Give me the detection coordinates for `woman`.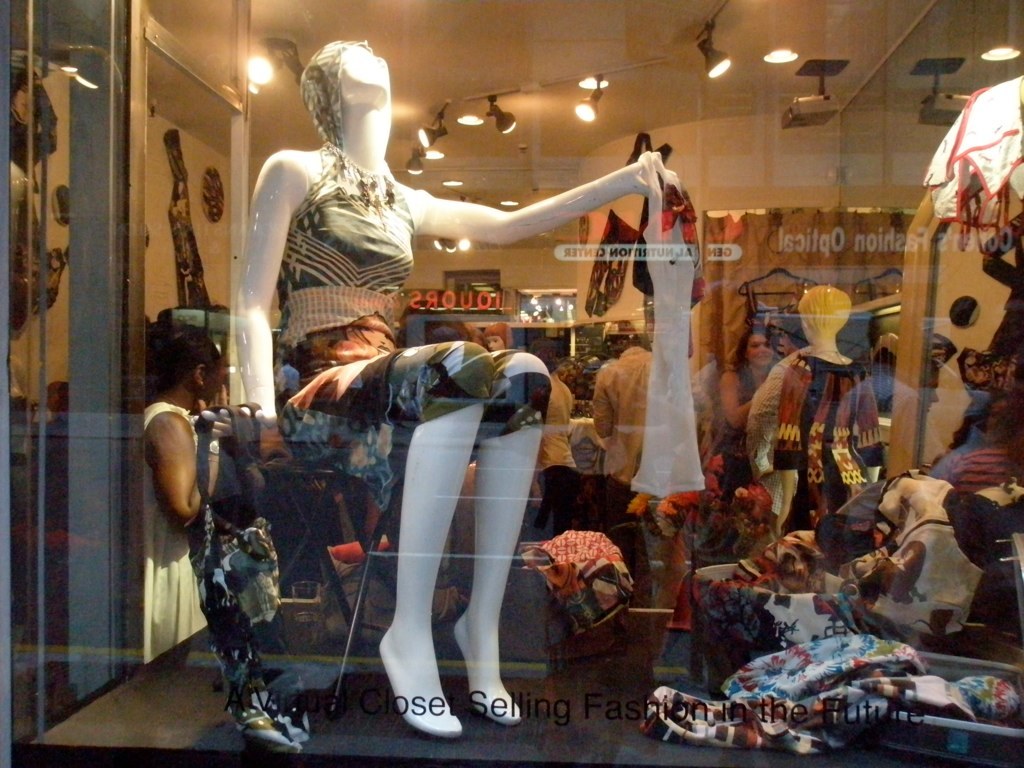
locate(236, 31, 678, 736).
